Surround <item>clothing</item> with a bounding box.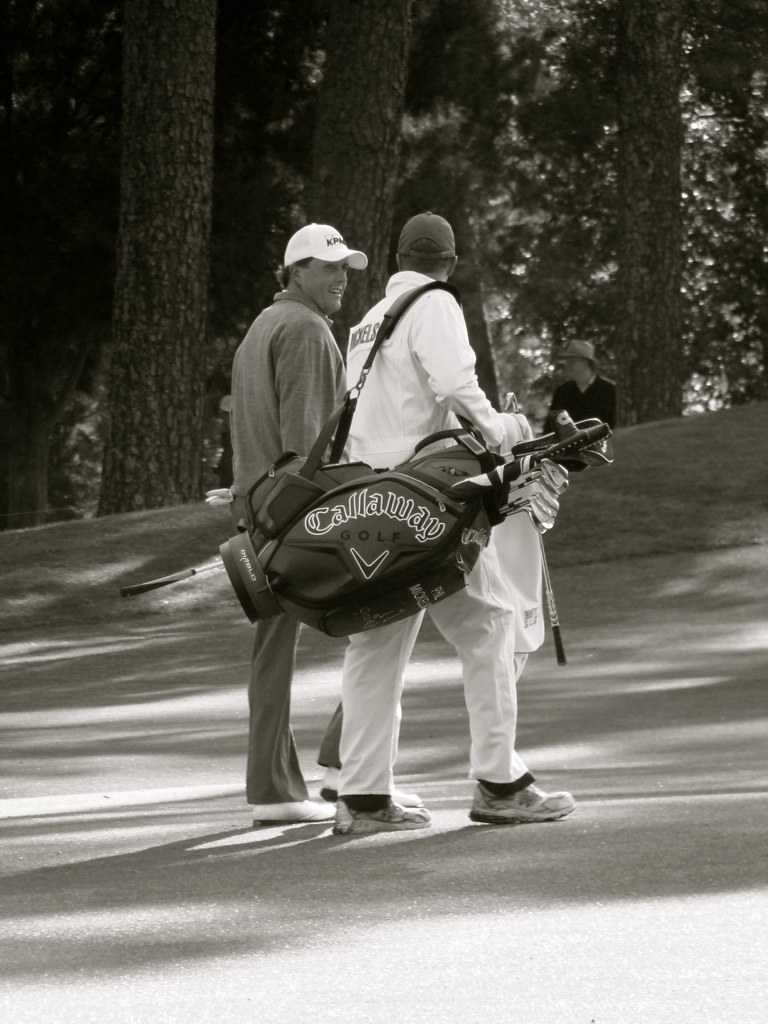
333/266/538/812.
